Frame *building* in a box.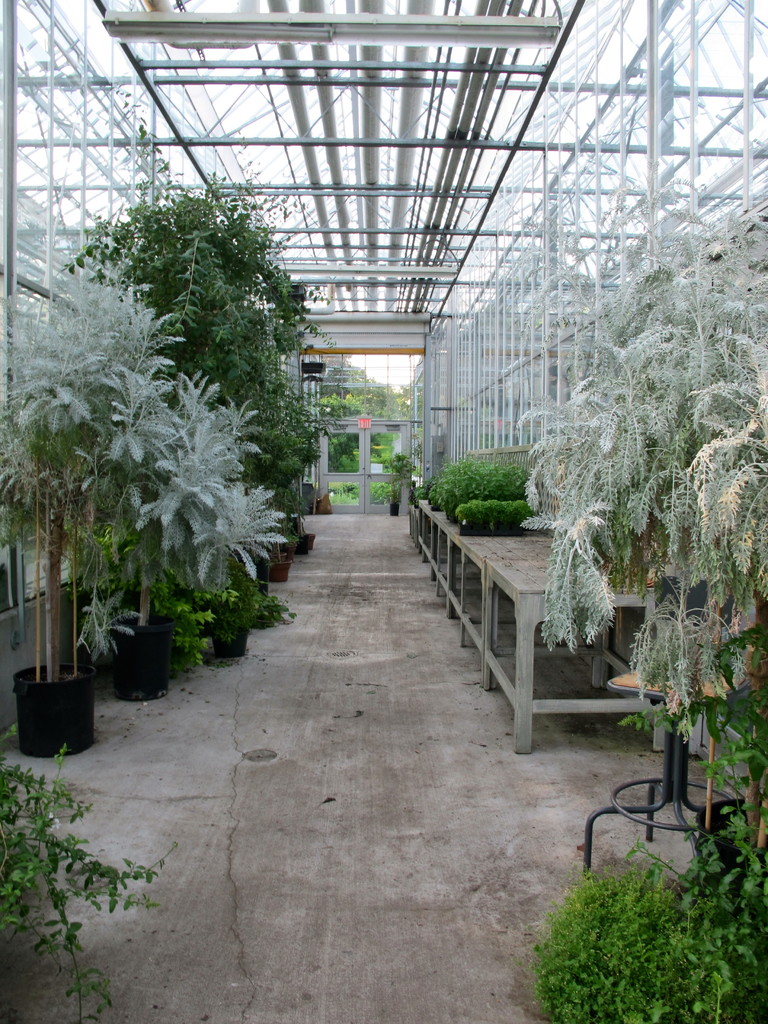
select_region(0, 0, 767, 1023).
